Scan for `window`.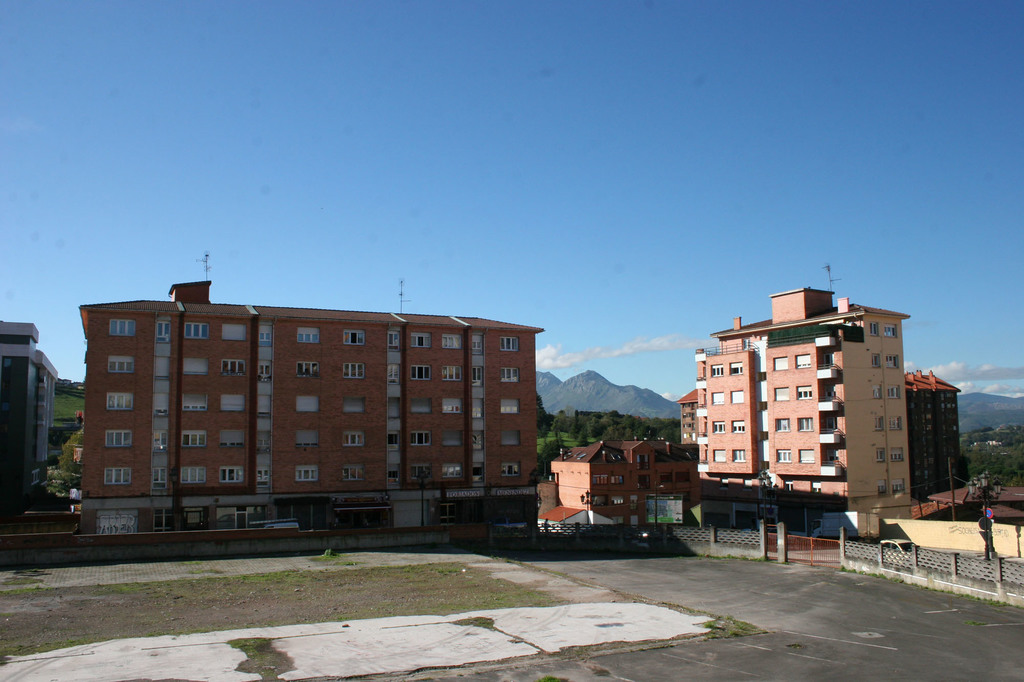
Scan result: (474, 367, 481, 385).
